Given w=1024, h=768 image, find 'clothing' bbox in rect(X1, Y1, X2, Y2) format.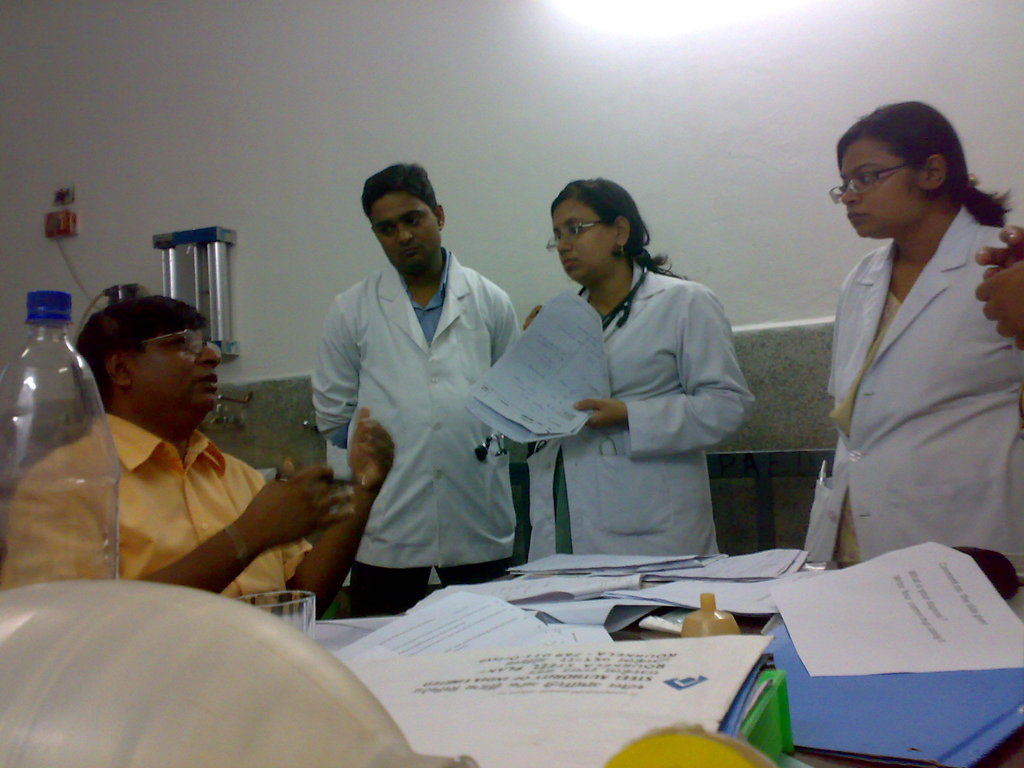
rect(1, 409, 304, 610).
